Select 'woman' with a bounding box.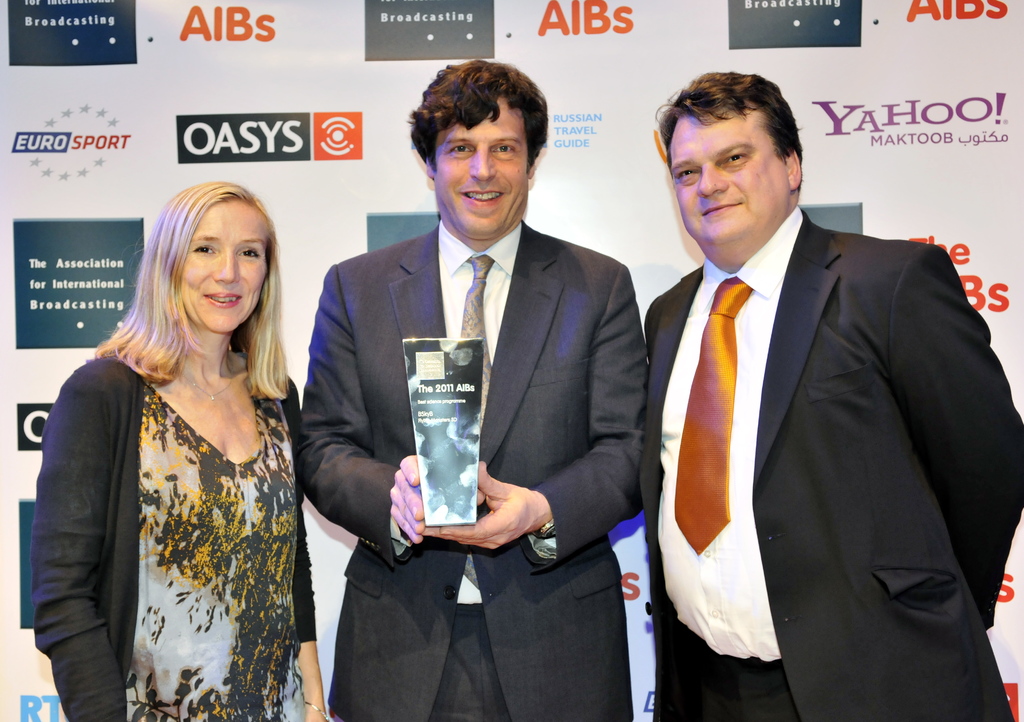
<bbox>38, 180, 332, 721</bbox>.
